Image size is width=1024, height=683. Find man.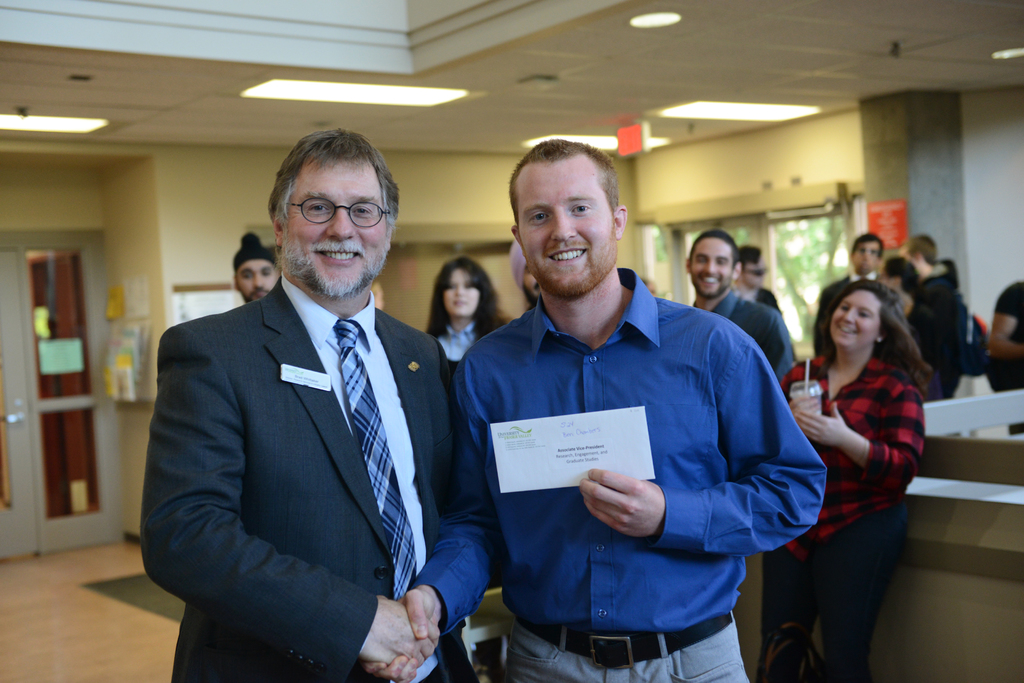
[230, 235, 278, 301].
